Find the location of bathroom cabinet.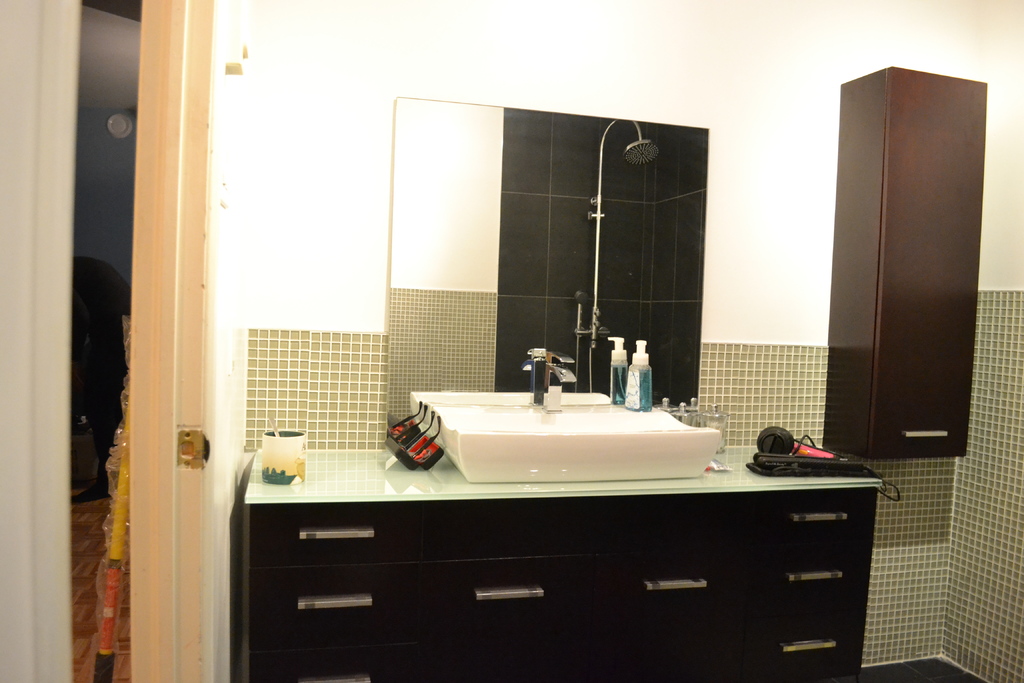
Location: region(241, 497, 871, 682).
